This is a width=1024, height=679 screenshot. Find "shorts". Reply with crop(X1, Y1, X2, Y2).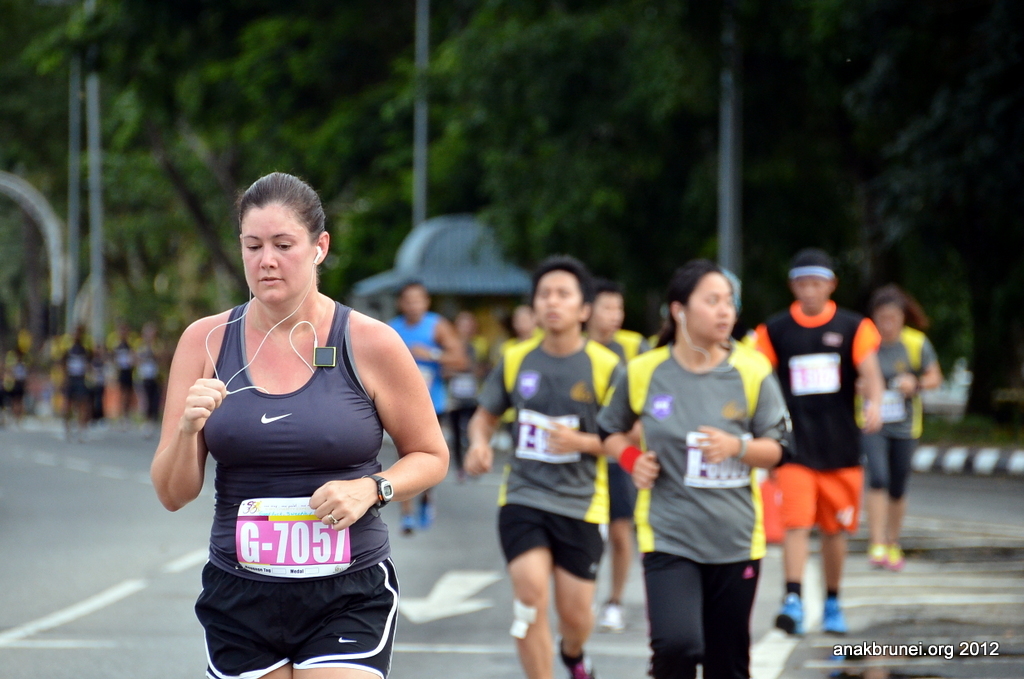
crop(498, 504, 603, 586).
